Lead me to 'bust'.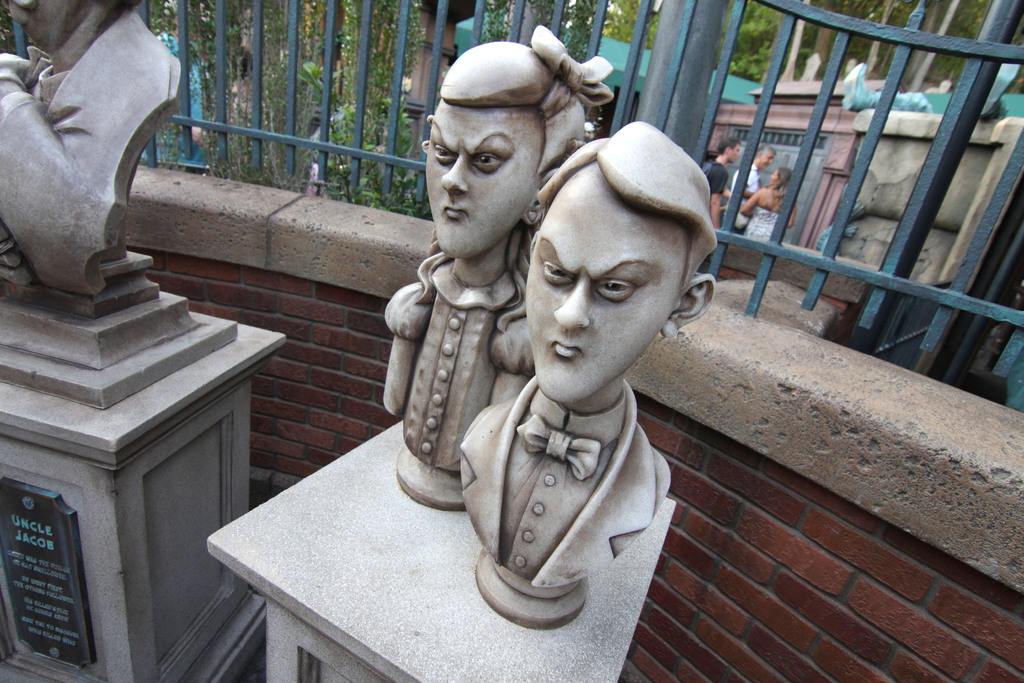
Lead to l=0, t=0, r=184, b=315.
